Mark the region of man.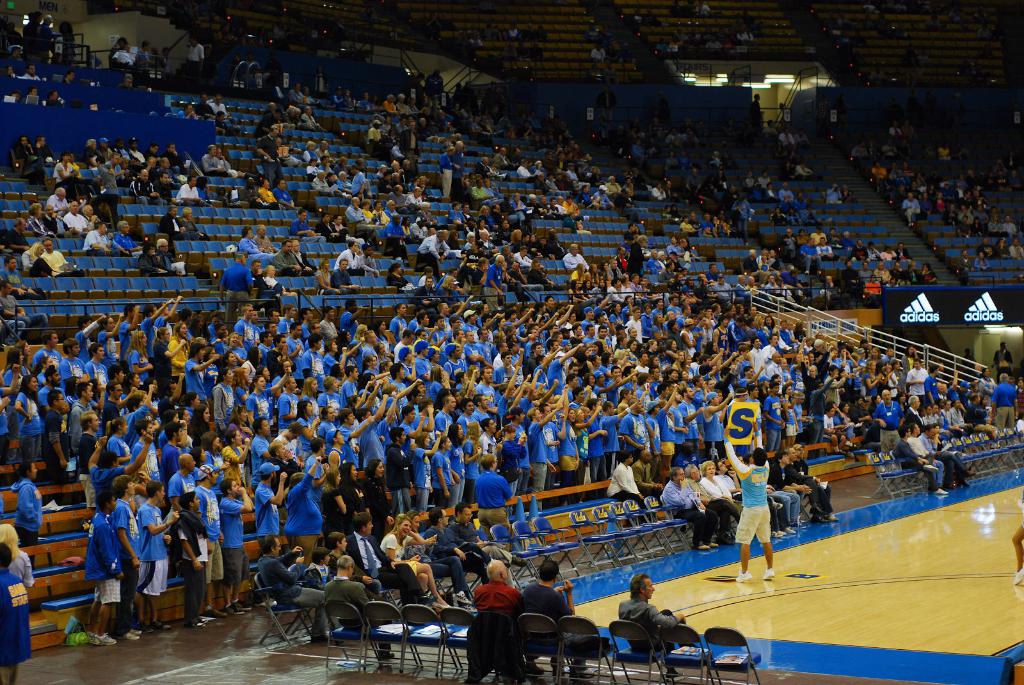
Region: bbox=(719, 421, 776, 583).
